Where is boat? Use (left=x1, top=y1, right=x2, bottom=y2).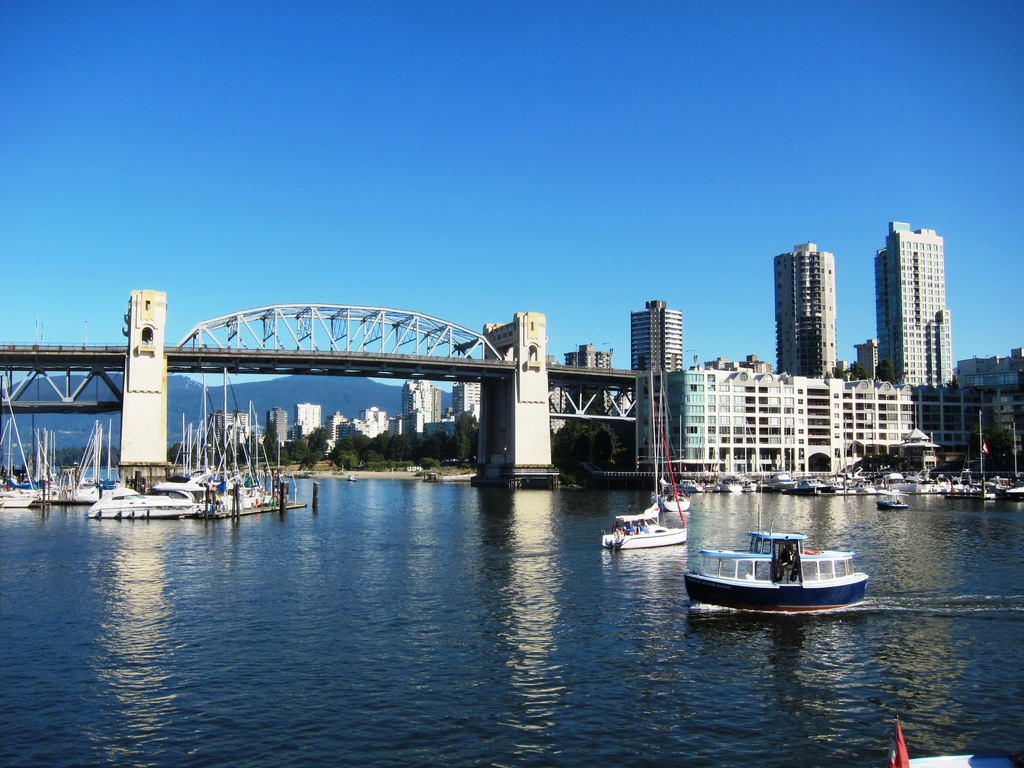
(left=1014, top=479, right=1023, bottom=498).
